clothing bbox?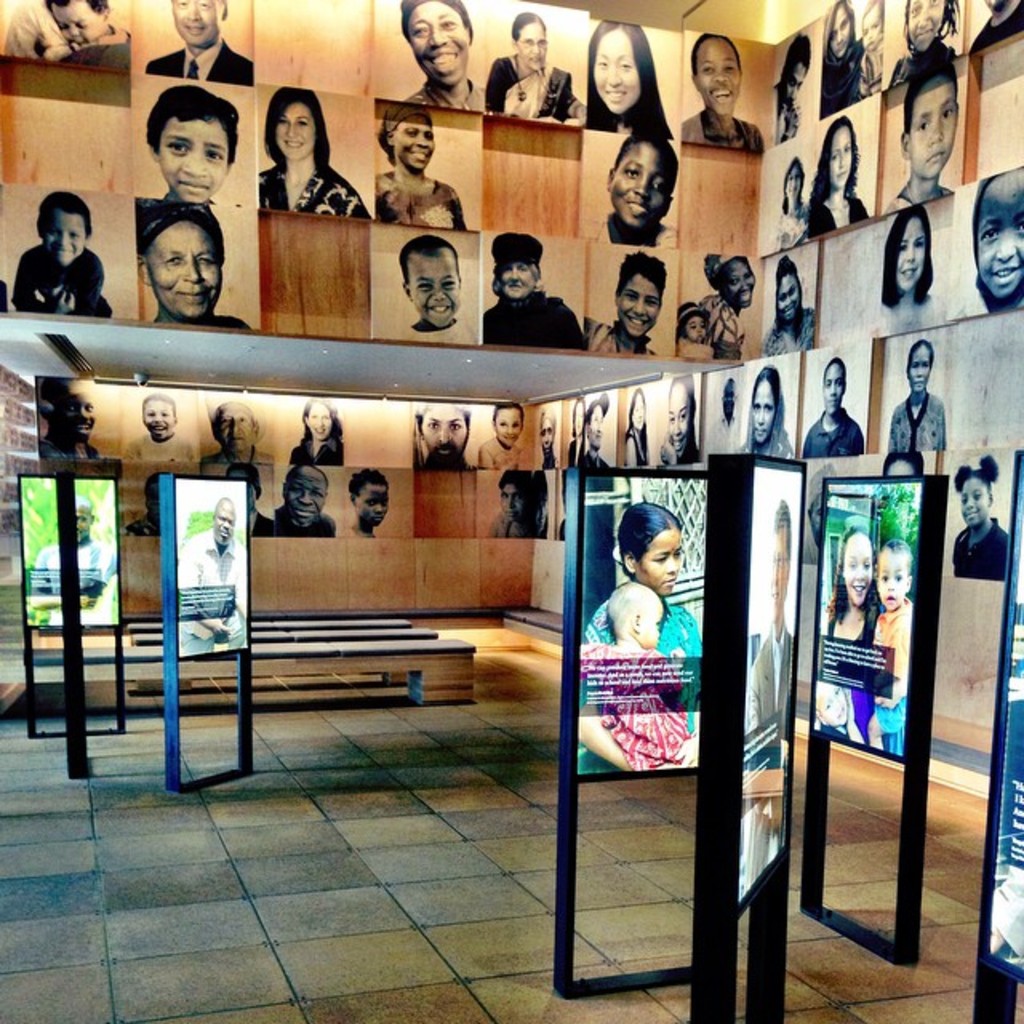
region(693, 294, 749, 350)
